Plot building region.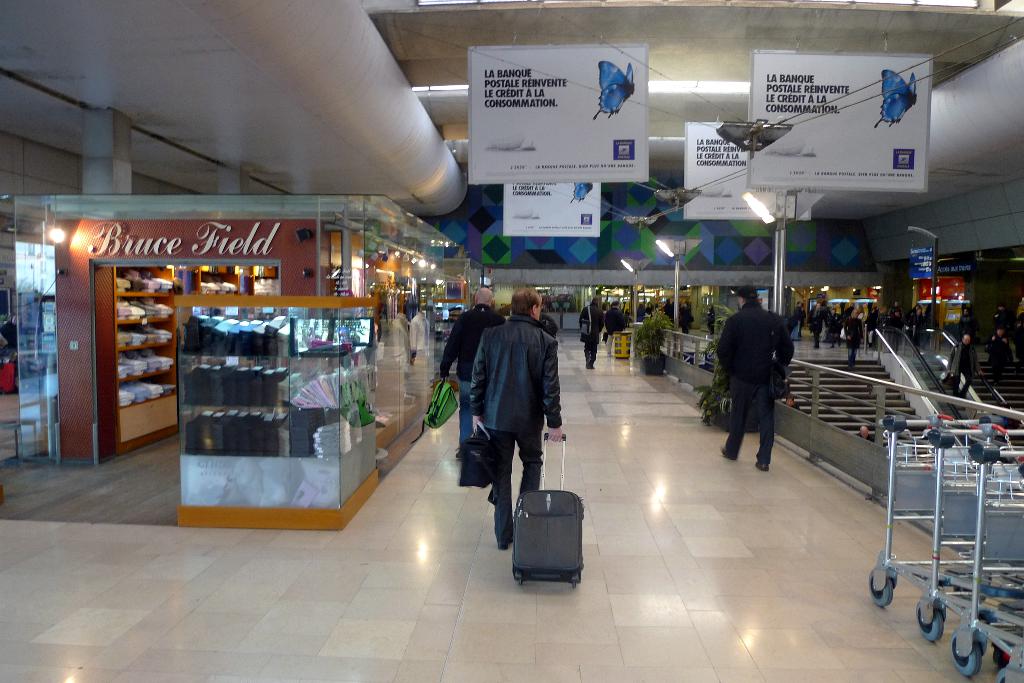
Plotted at 0,0,1023,682.
